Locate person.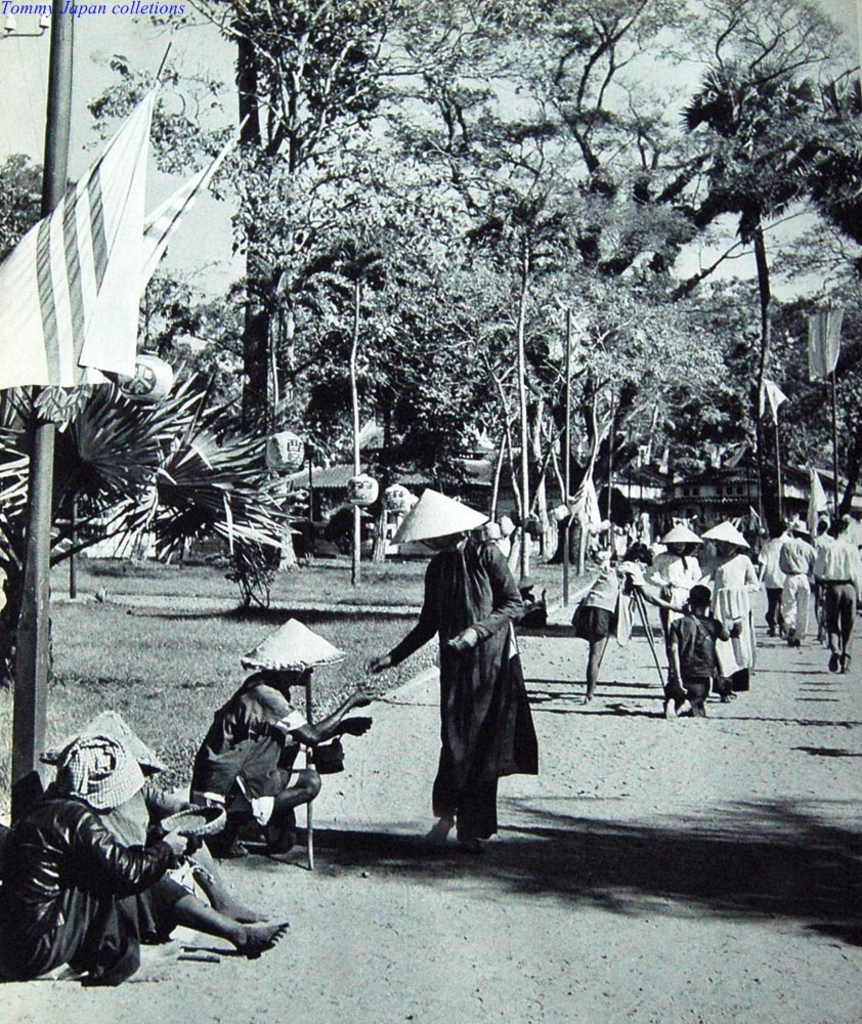
Bounding box: bbox=[35, 710, 292, 958].
